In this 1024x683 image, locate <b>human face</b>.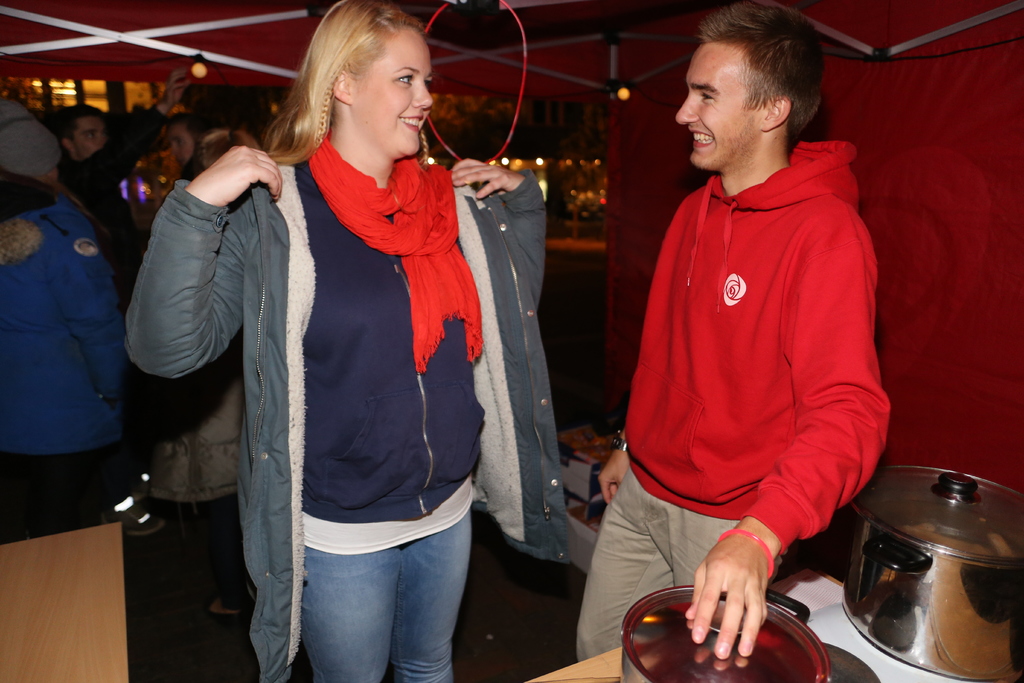
Bounding box: 73,117,100,150.
